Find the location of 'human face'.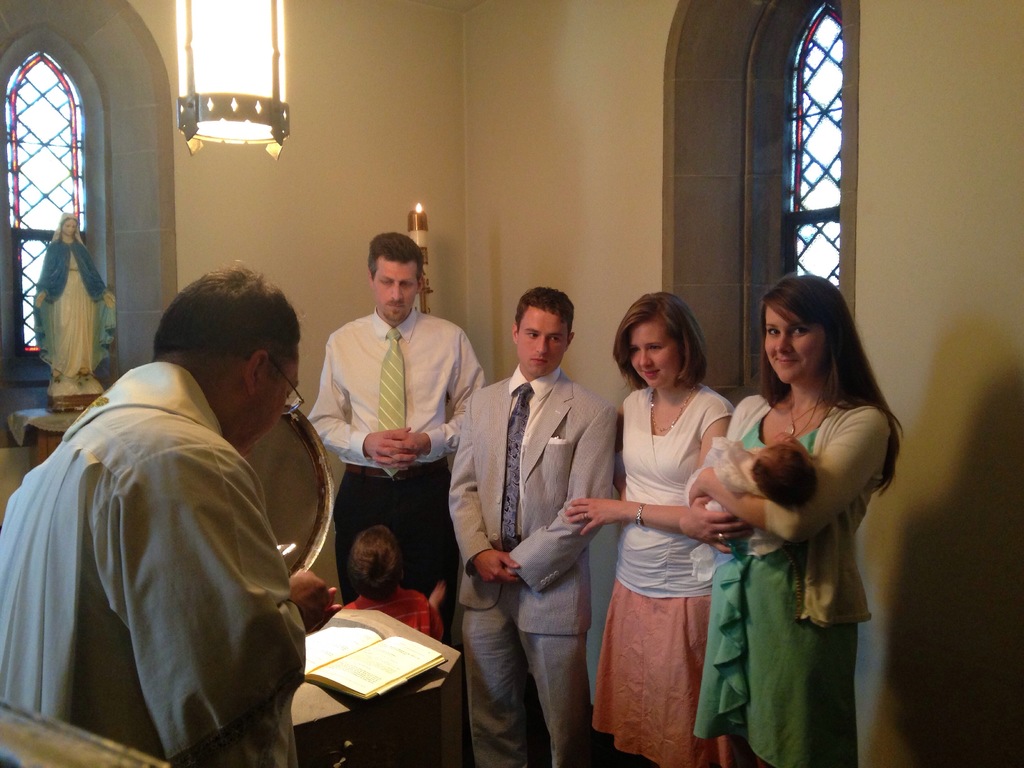
Location: {"x1": 763, "y1": 306, "x2": 824, "y2": 384}.
